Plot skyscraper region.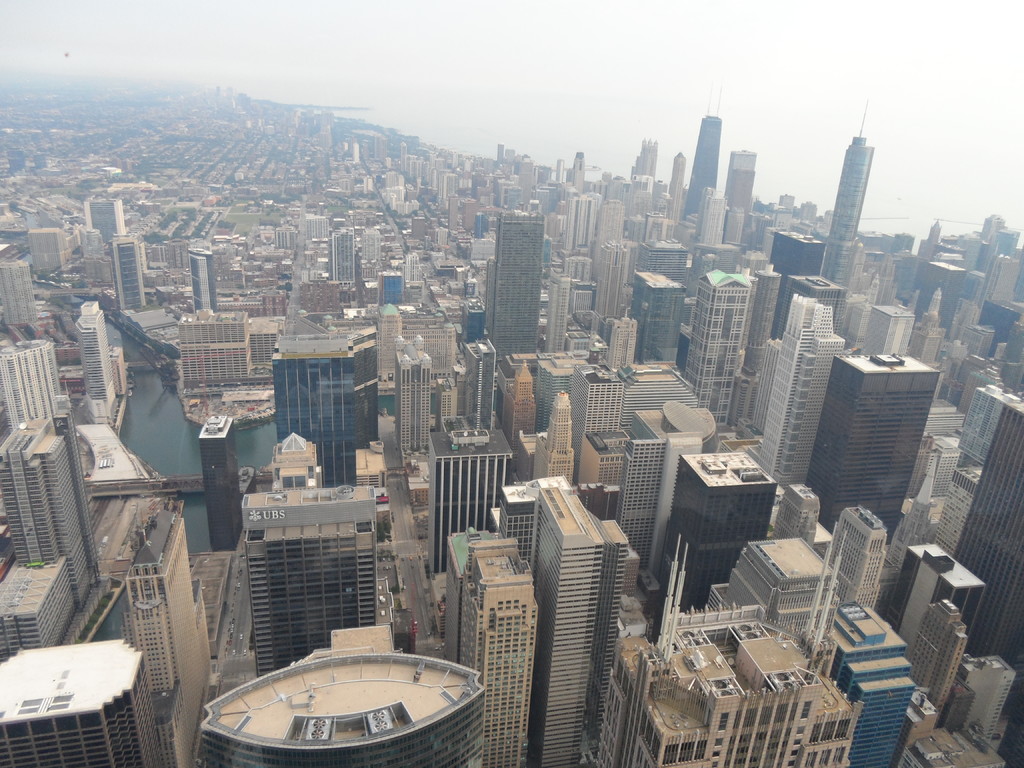
Plotted at <box>491,212,559,352</box>.
